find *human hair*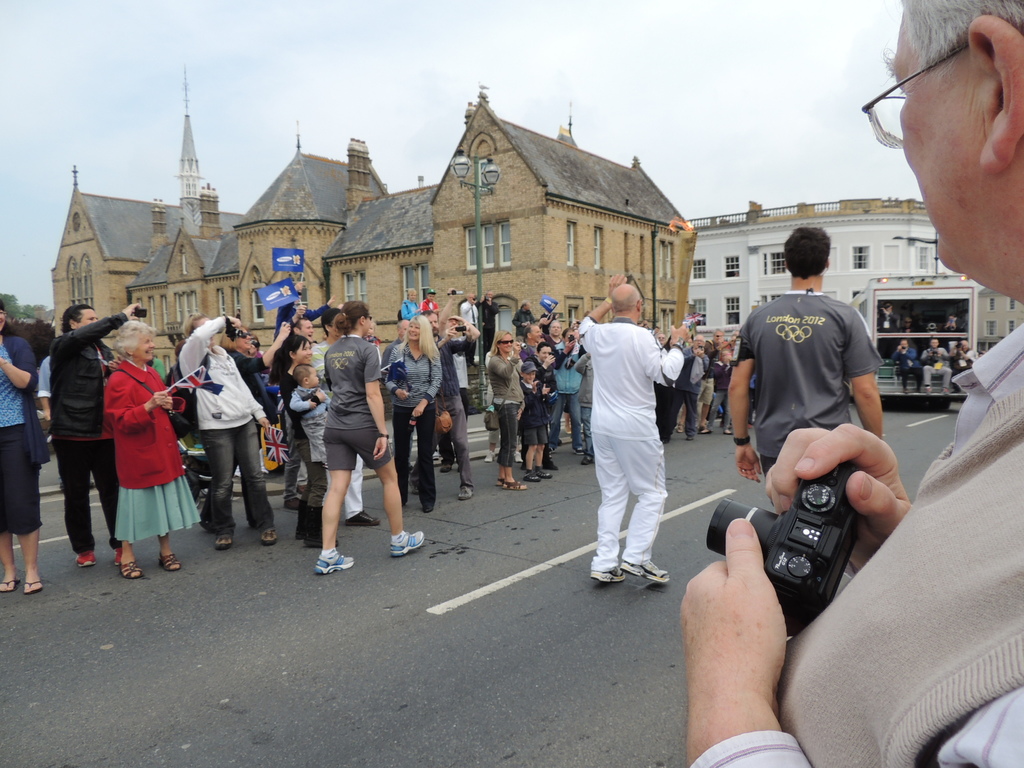
<box>292,364,316,387</box>
